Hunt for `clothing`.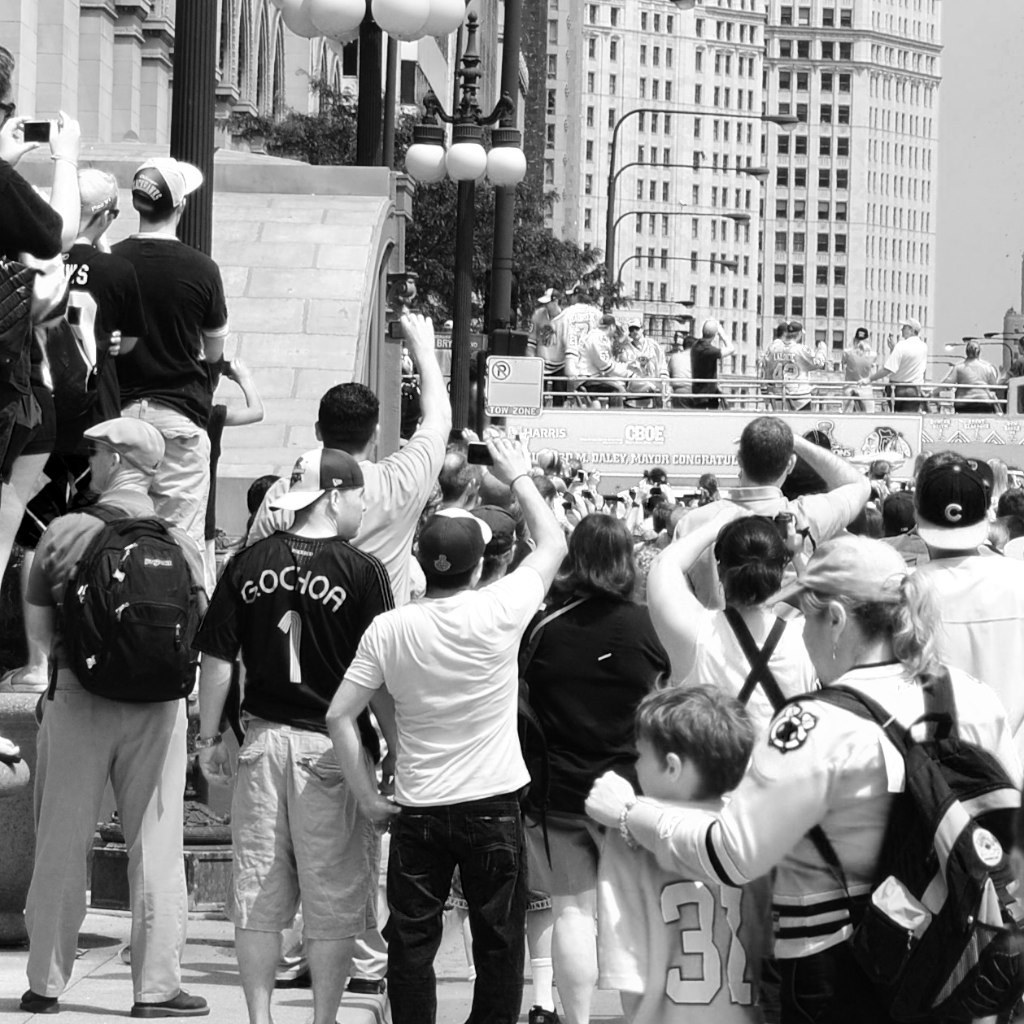
Hunted down at (537, 440, 740, 544).
